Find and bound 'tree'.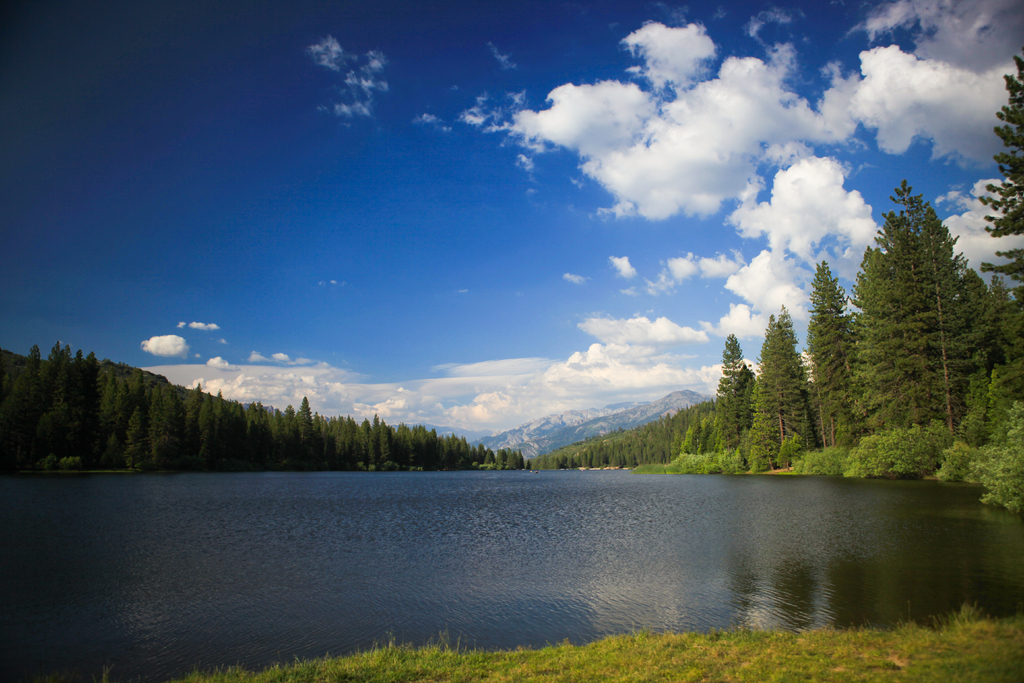
Bound: [806,258,860,431].
